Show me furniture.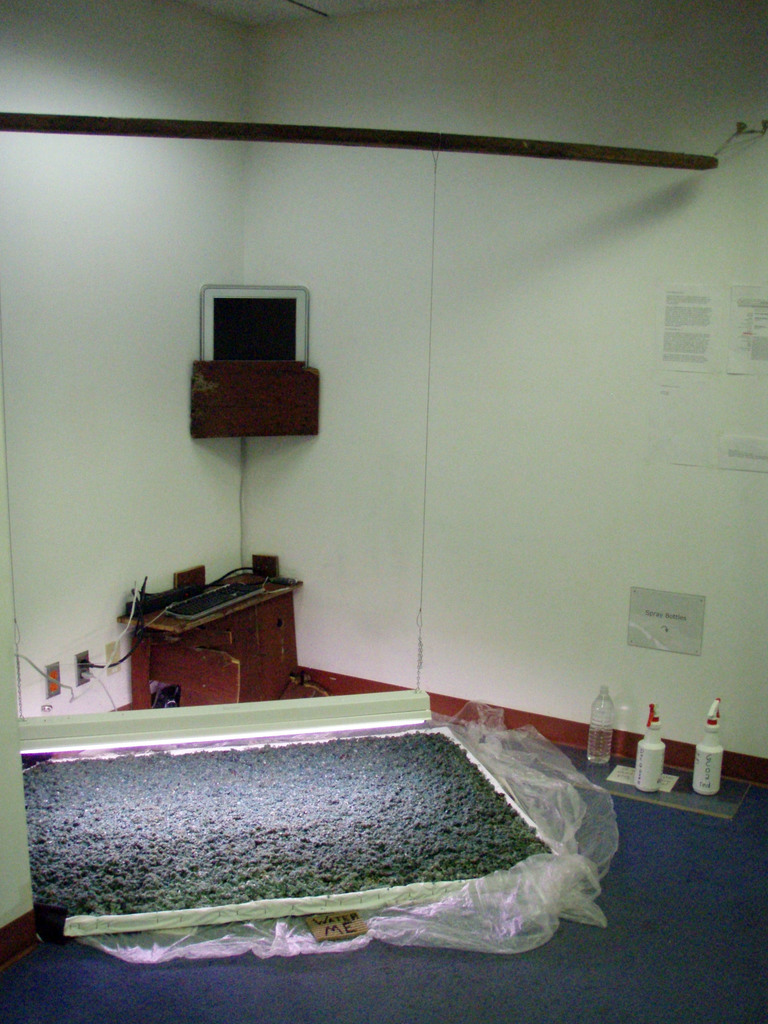
furniture is here: [x1=197, y1=362, x2=319, y2=444].
